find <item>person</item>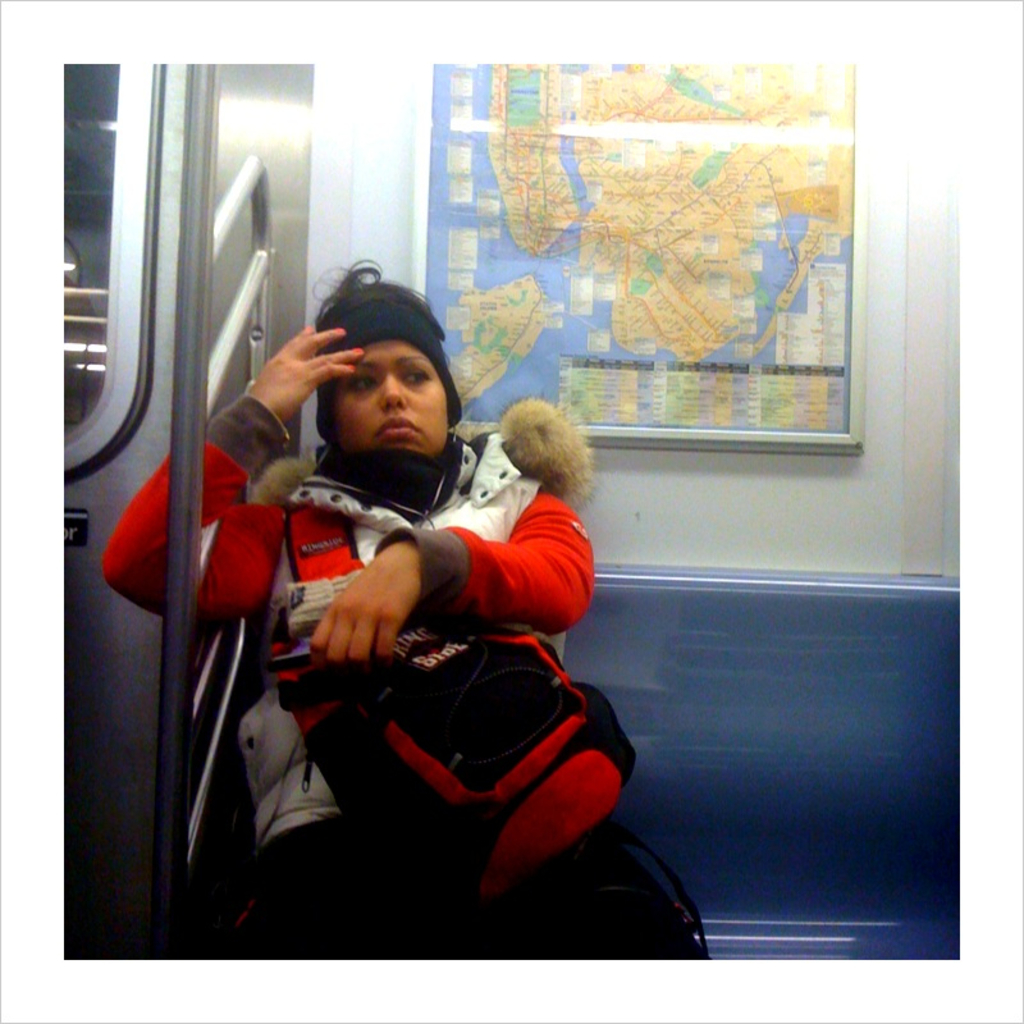
[187, 275, 585, 937]
